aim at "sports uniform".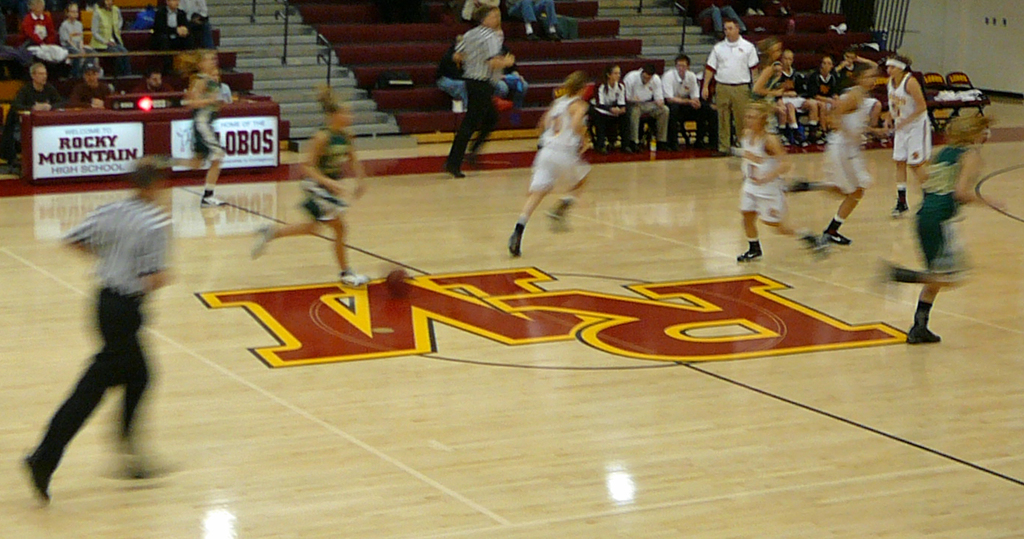
Aimed at bbox=(913, 146, 974, 286).
